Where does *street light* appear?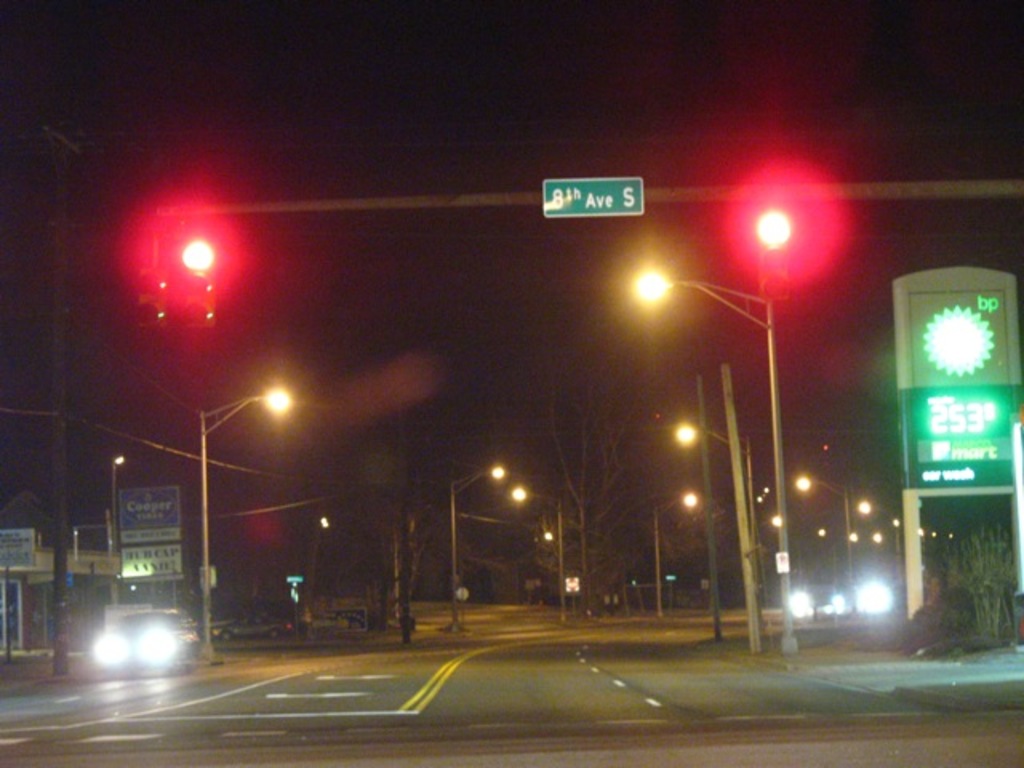
Appears at 645, 488, 699, 616.
